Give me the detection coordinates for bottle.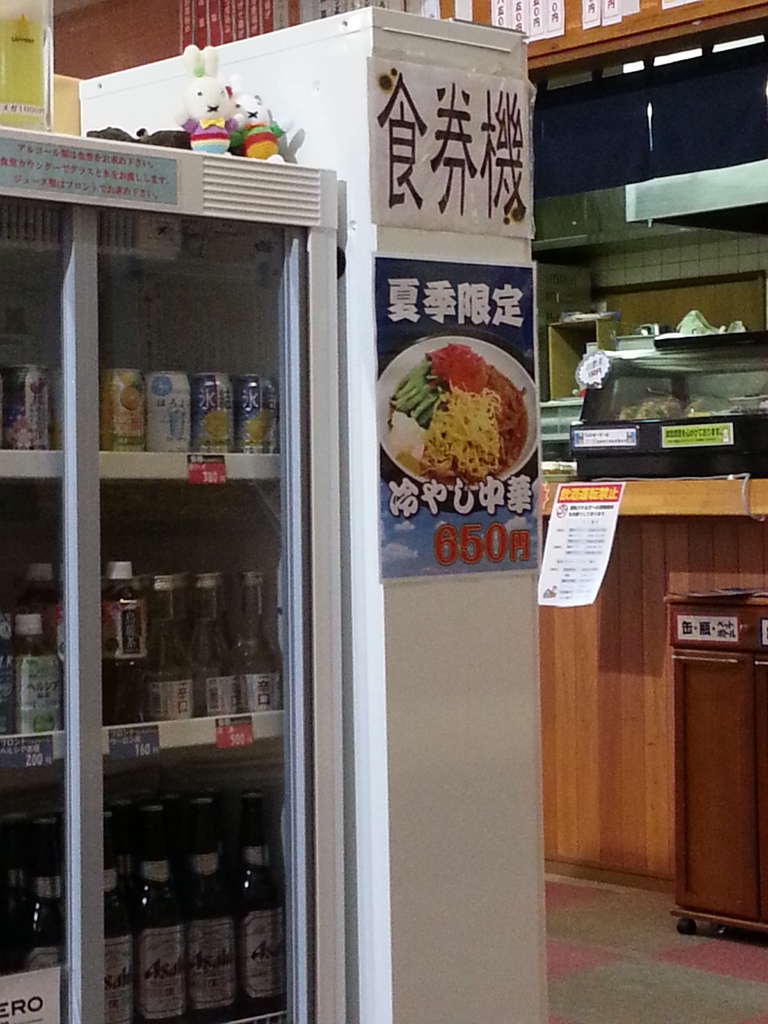
[left=133, top=806, right=186, bottom=1023].
